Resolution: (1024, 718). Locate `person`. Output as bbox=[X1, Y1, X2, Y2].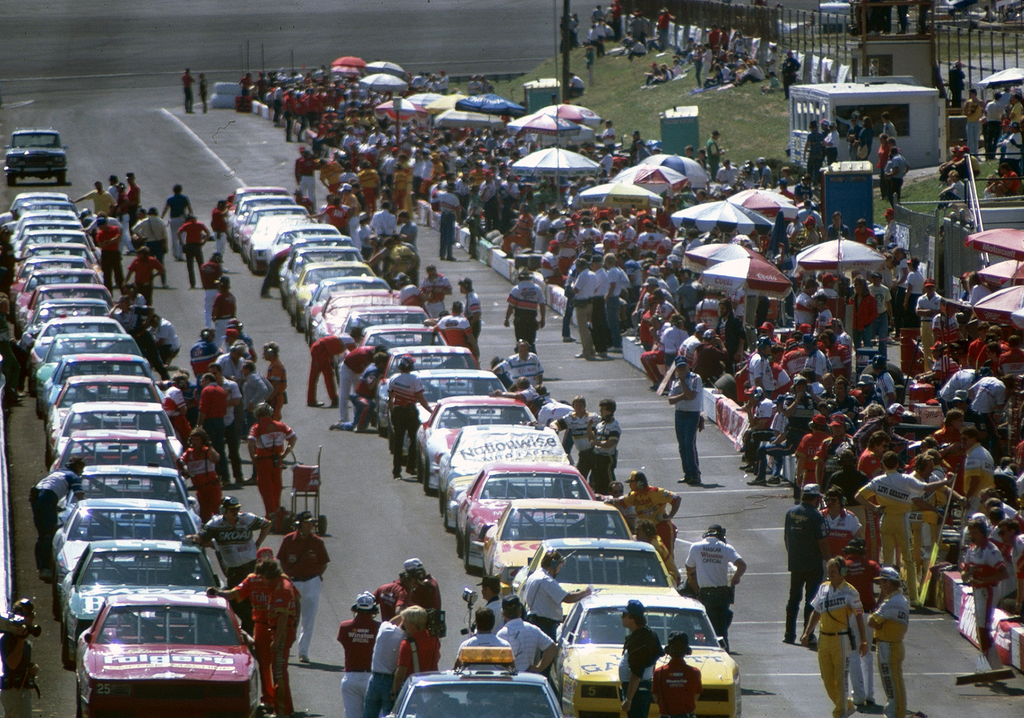
bbox=[785, 477, 823, 642].
